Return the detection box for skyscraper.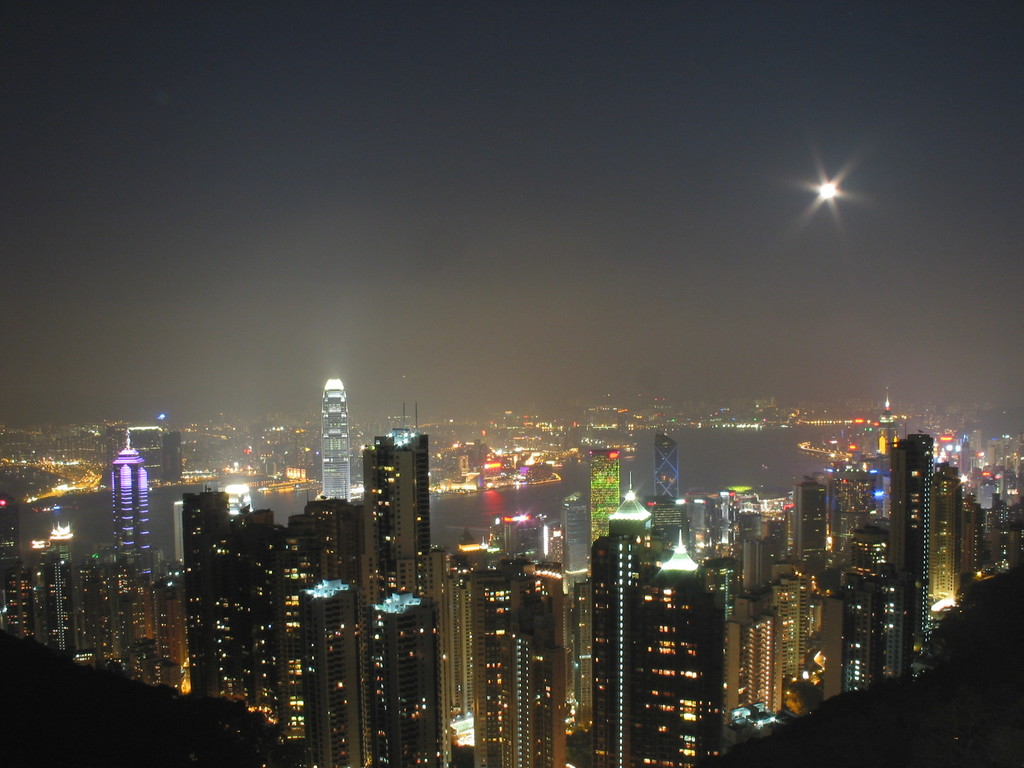
320,373,353,502.
